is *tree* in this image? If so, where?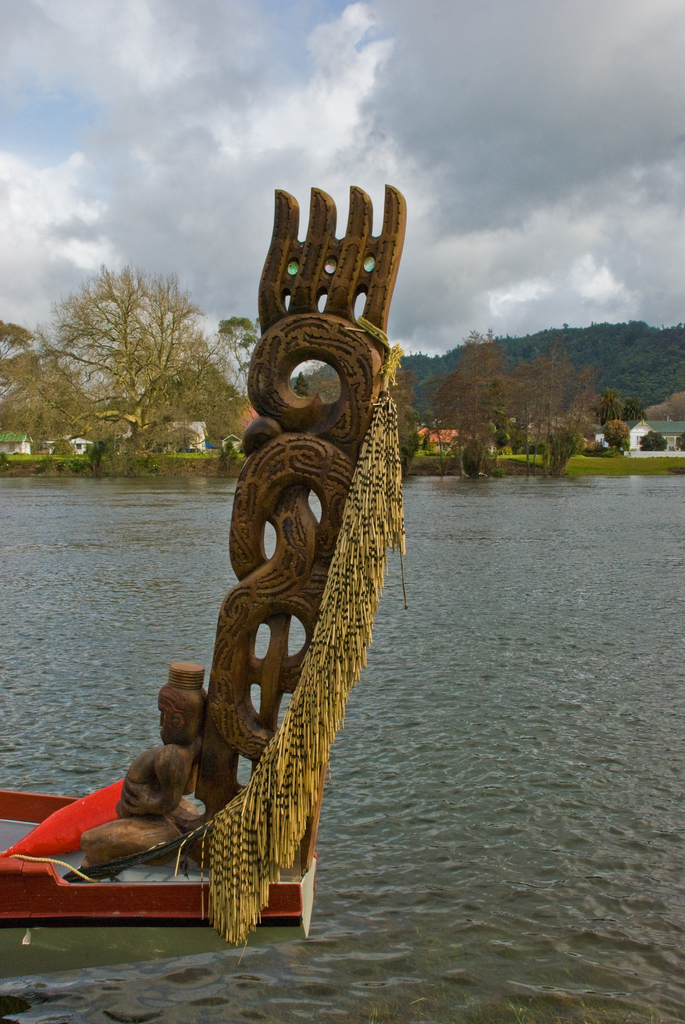
Yes, at Rect(0, 319, 134, 506).
